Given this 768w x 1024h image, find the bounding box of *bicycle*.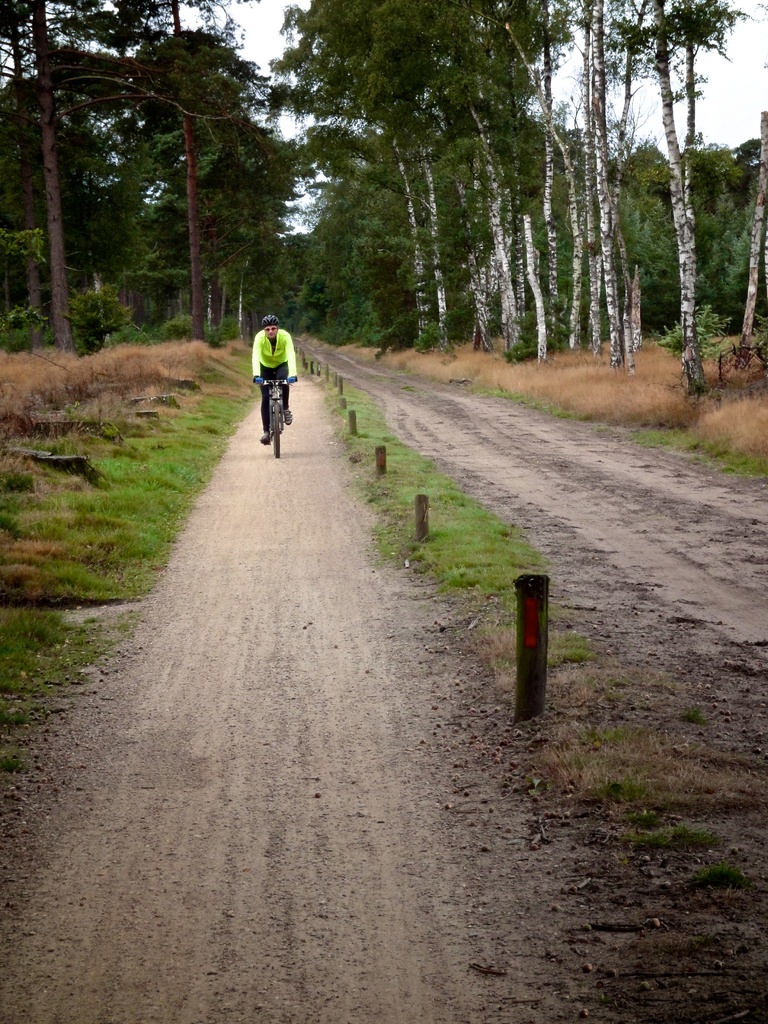
{"left": 252, "top": 377, "right": 300, "bottom": 450}.
